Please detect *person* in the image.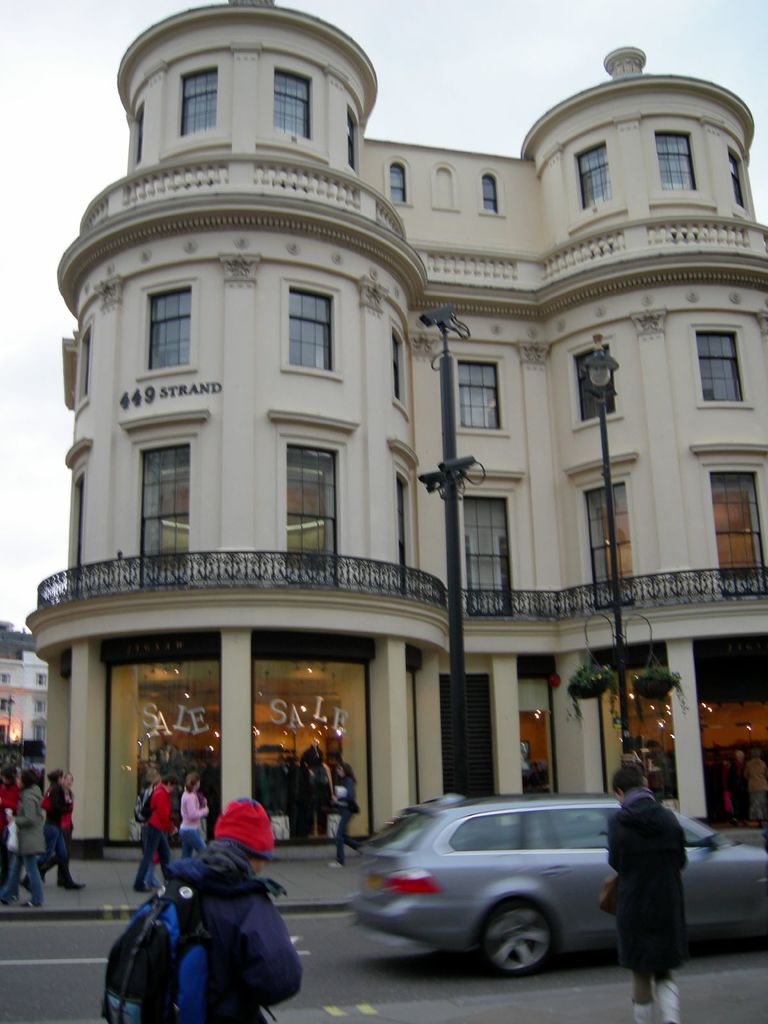
[x1=604, y1=755, x2=703, y2=996].
